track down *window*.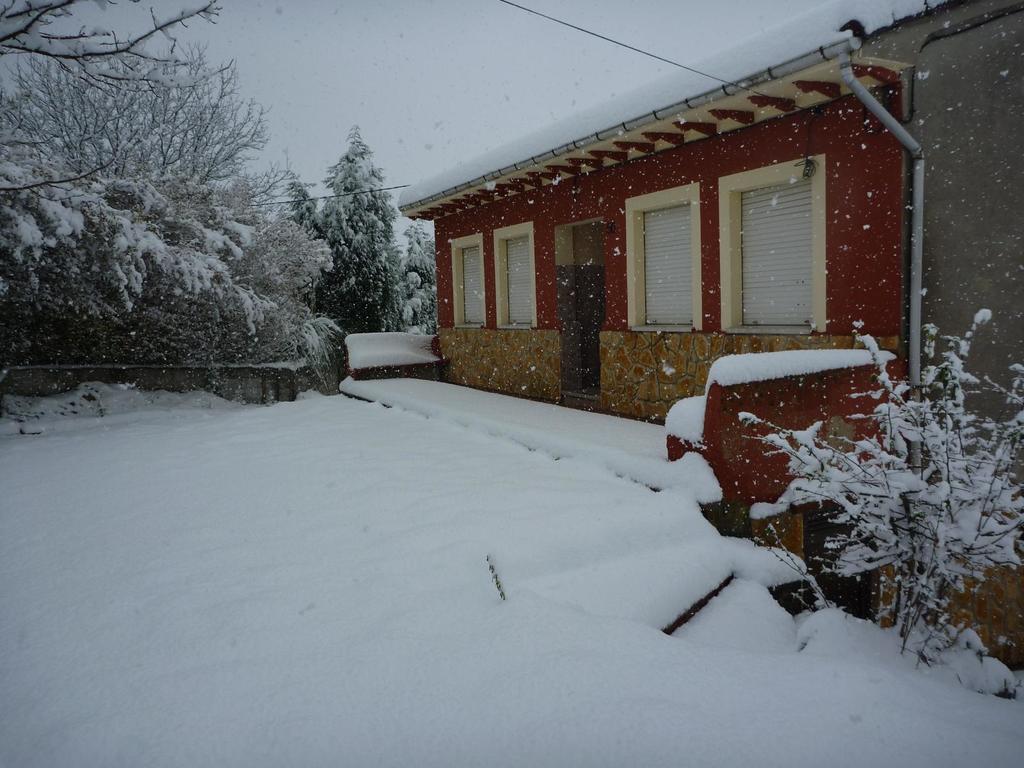
Tracked to <box>624,182,698,335</box>.
